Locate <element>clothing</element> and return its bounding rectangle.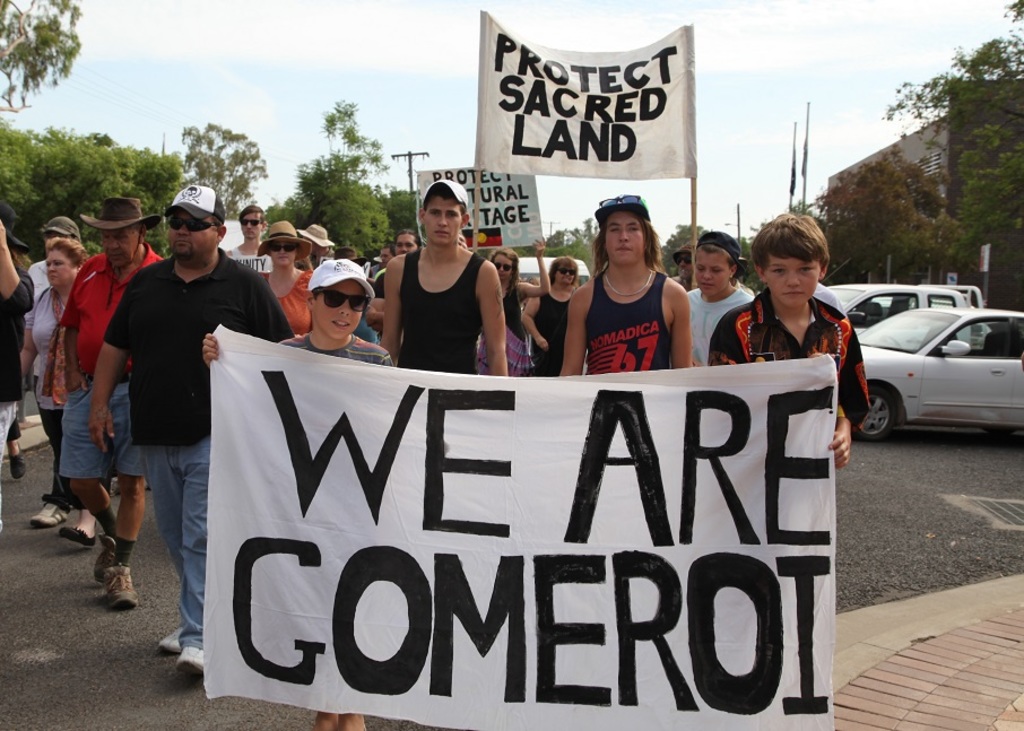
box(28, 267, 45, 287).
